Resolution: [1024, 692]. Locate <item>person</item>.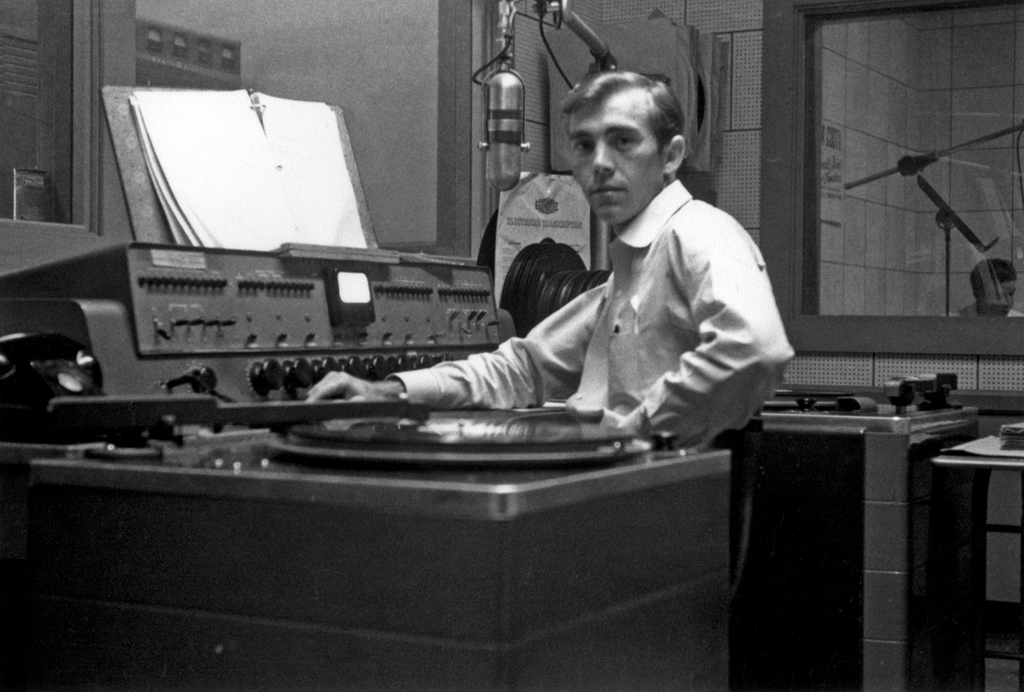
bbox=(377, 80, 772, 546).
